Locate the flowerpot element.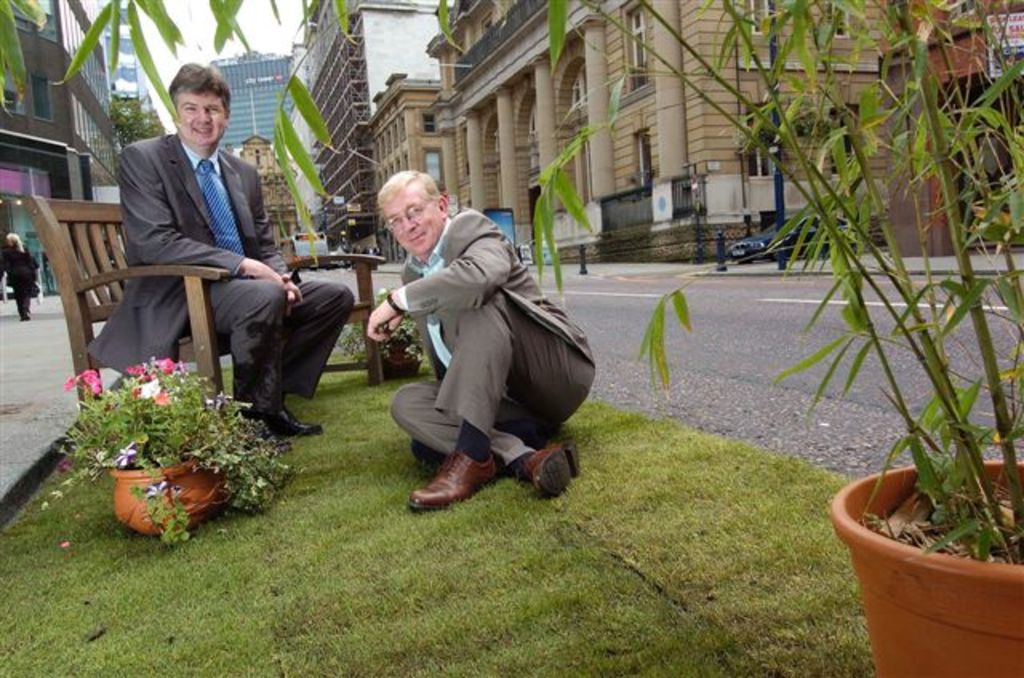
Element bbox: 827:461:1022:676.
